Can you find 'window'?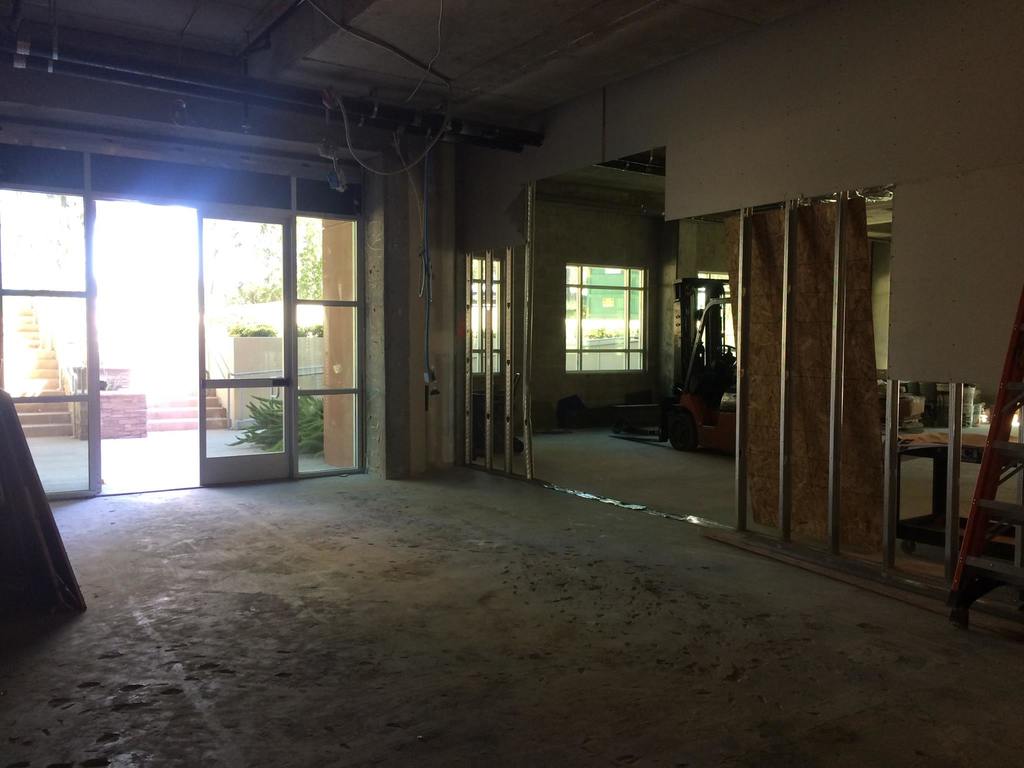
Yes, bounding box: box=[468, 253, 502, 387].
